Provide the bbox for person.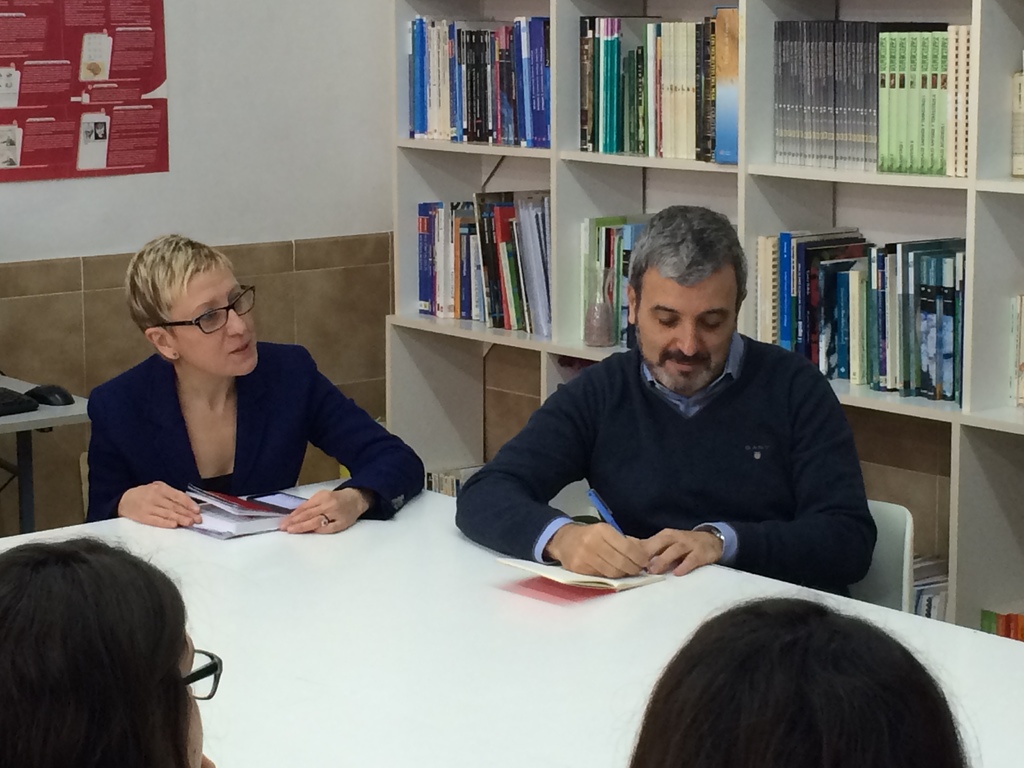
(left=79, top=233, right=429, bottom=539).
